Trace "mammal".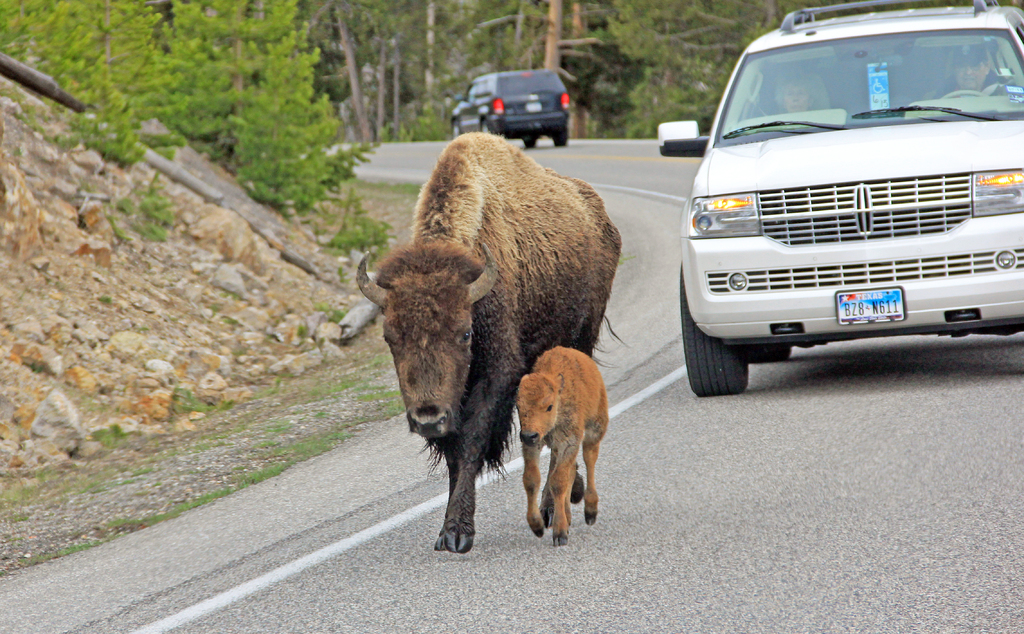
Traced to region(518, 340, 611, 539).
